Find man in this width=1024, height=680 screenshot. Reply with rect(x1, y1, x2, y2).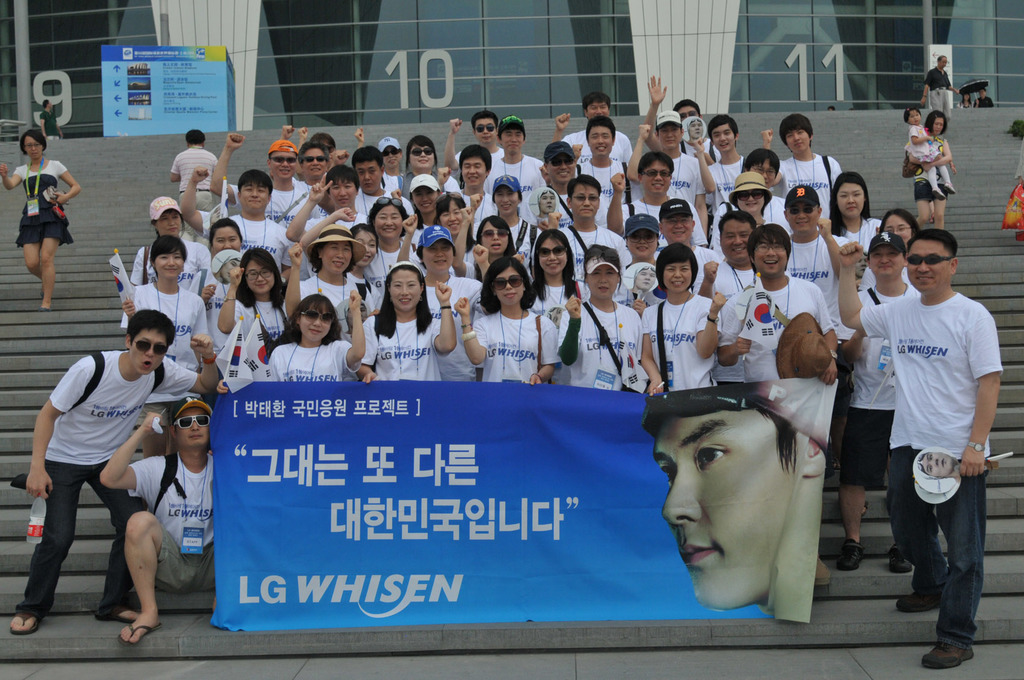
rect(776, 179, 852, 330).
